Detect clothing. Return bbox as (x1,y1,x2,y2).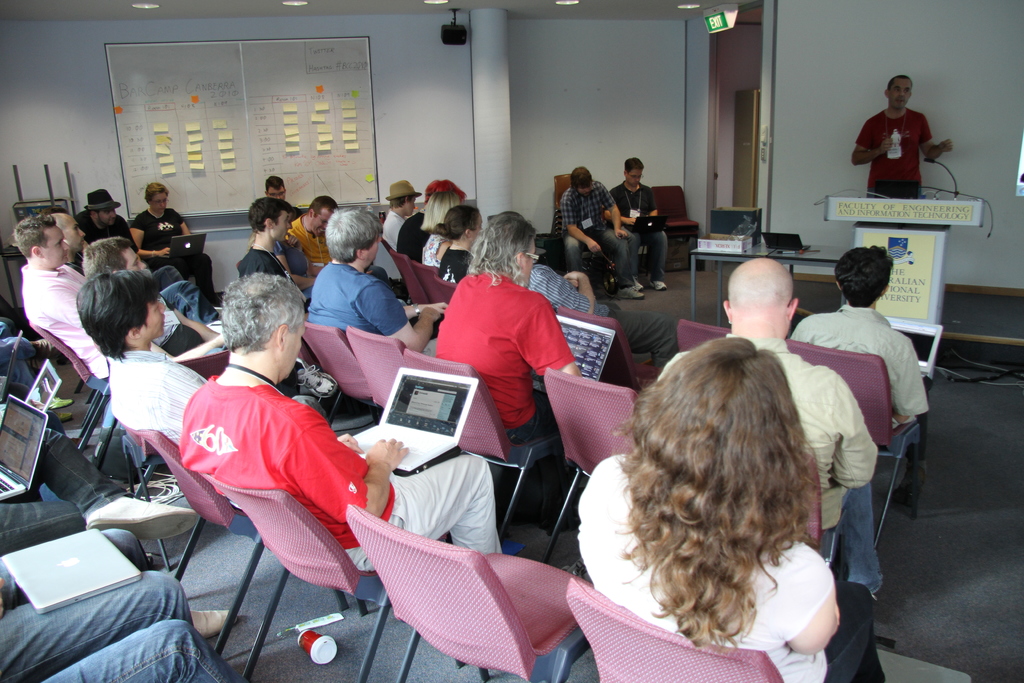
(380,204,409,242).
